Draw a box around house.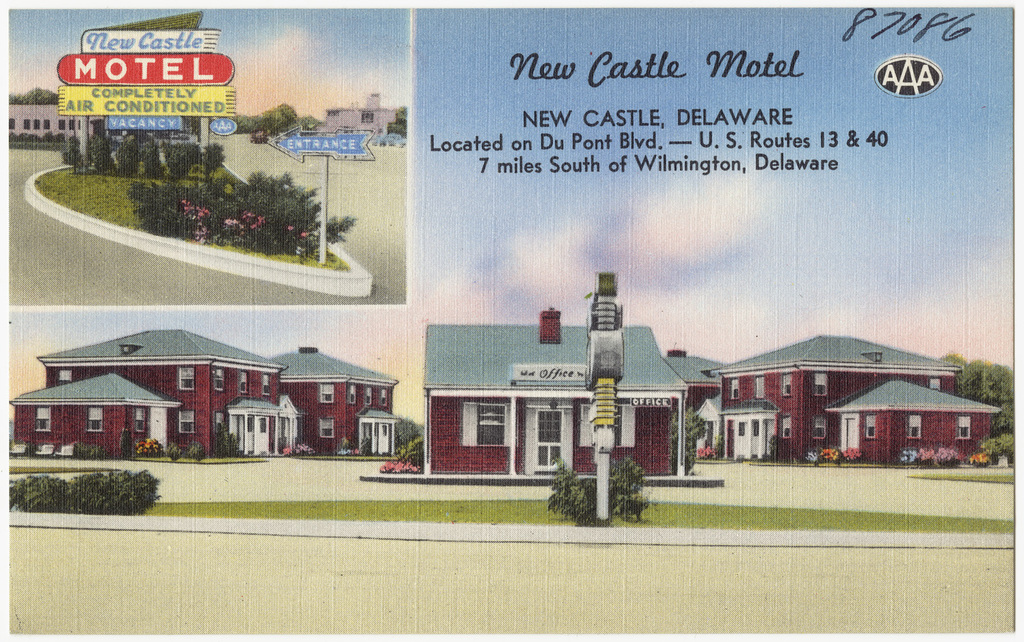
<bbox>31, 325, 416, 482</bbox>.
